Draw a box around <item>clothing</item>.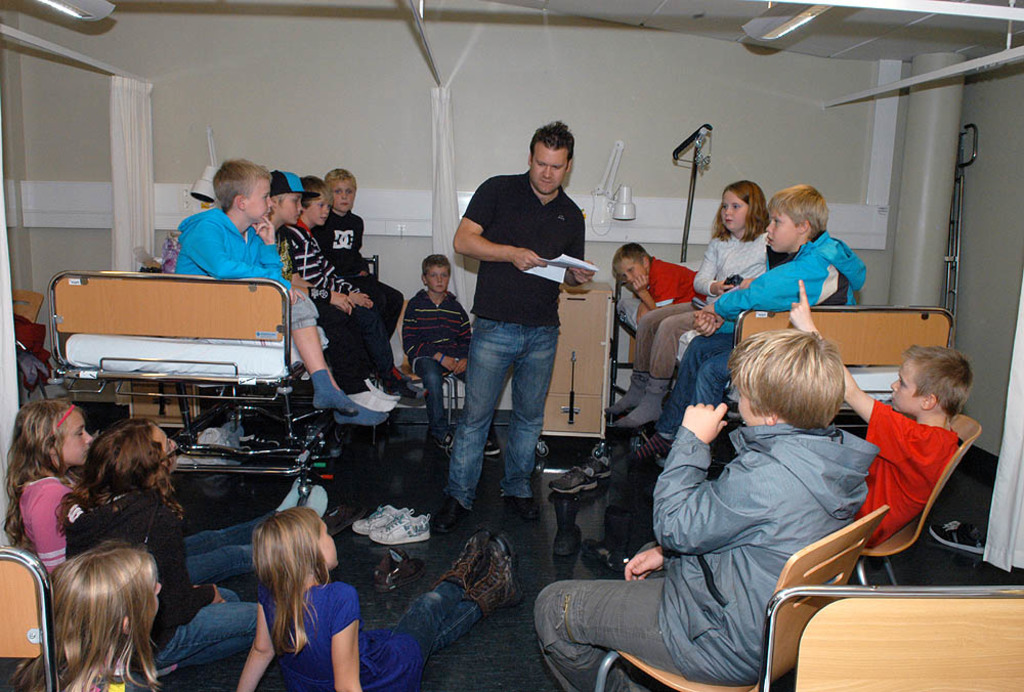
left=275, top=231, right=294, bottom=277.
